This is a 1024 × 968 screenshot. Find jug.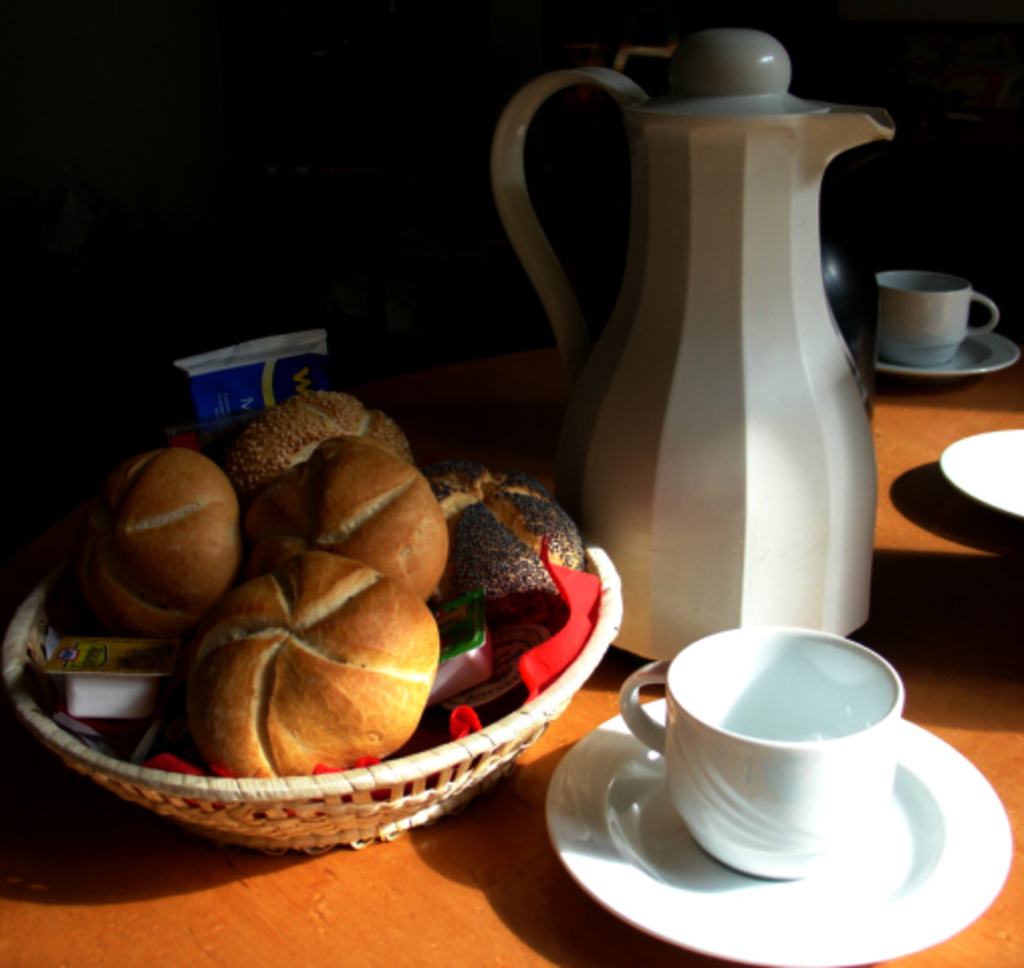
Bounding box: crop(488, 12, 901, 676).
